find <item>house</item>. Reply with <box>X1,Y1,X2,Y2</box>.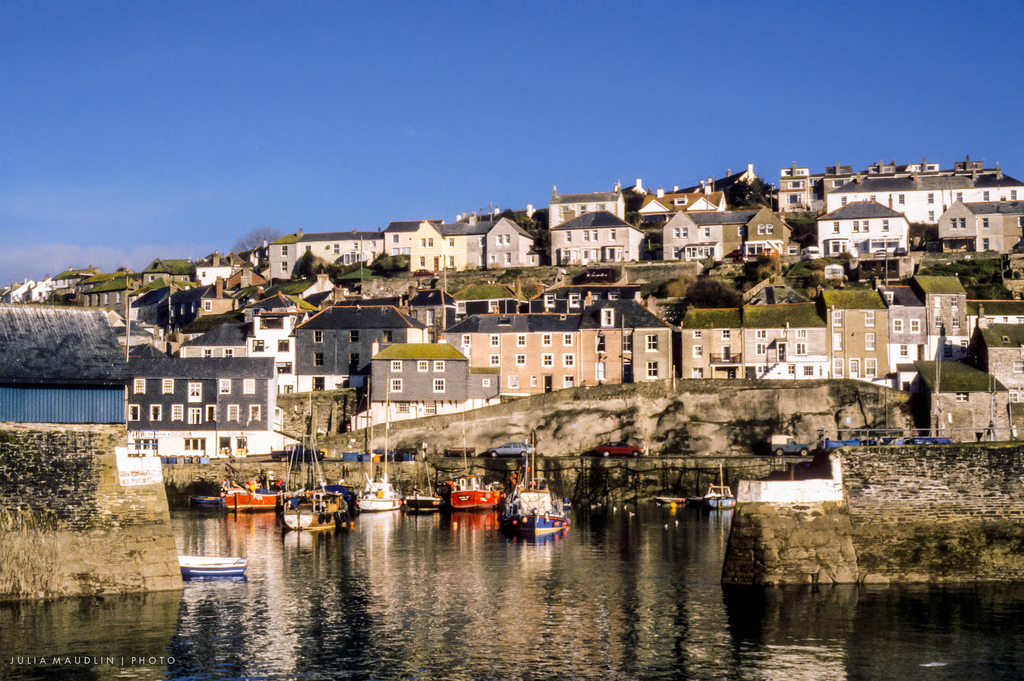
<box>132,254,194,293</box>.
